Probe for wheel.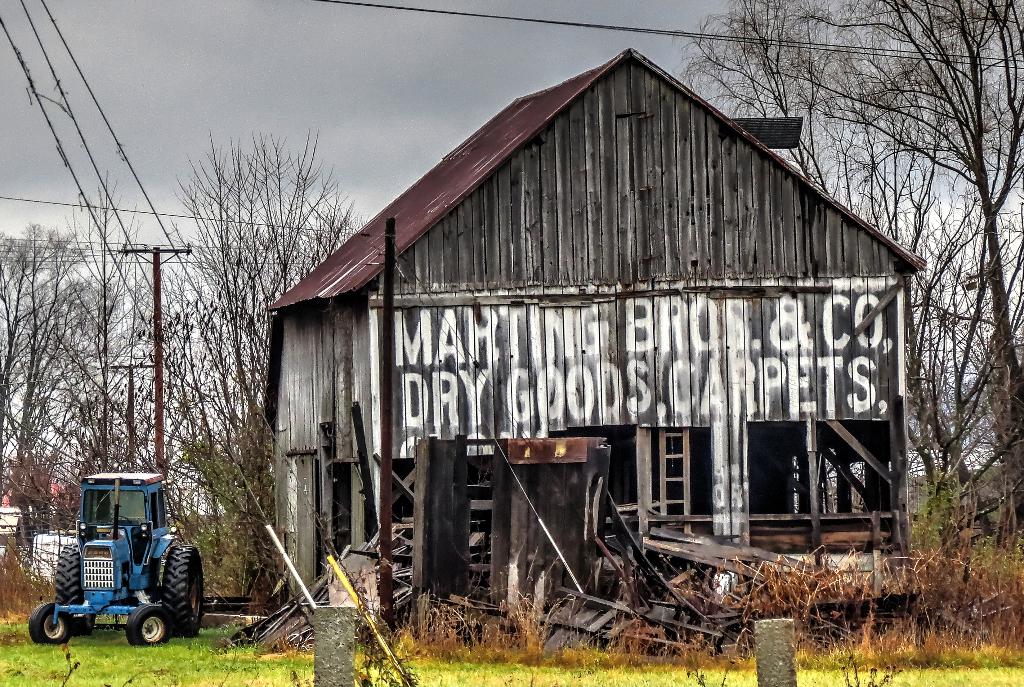
Probe result: {"x1": 52, "y1": 541, "x2": 92, "y2": 634}.
